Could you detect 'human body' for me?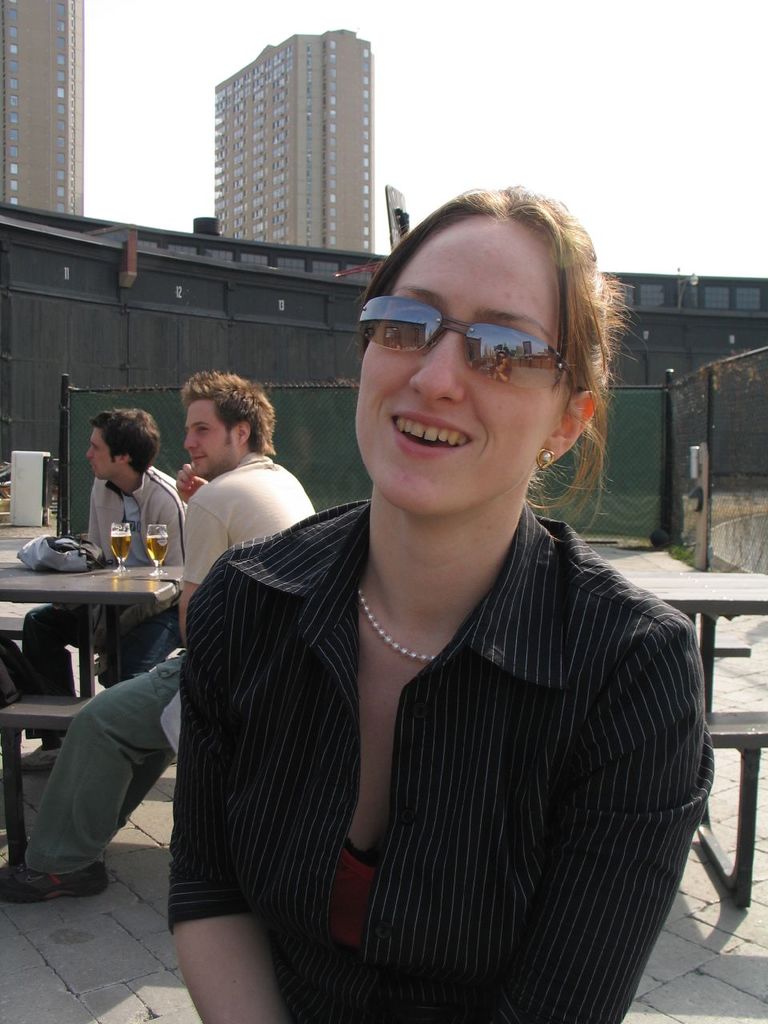
Detection result: (147,235,714,1005).
